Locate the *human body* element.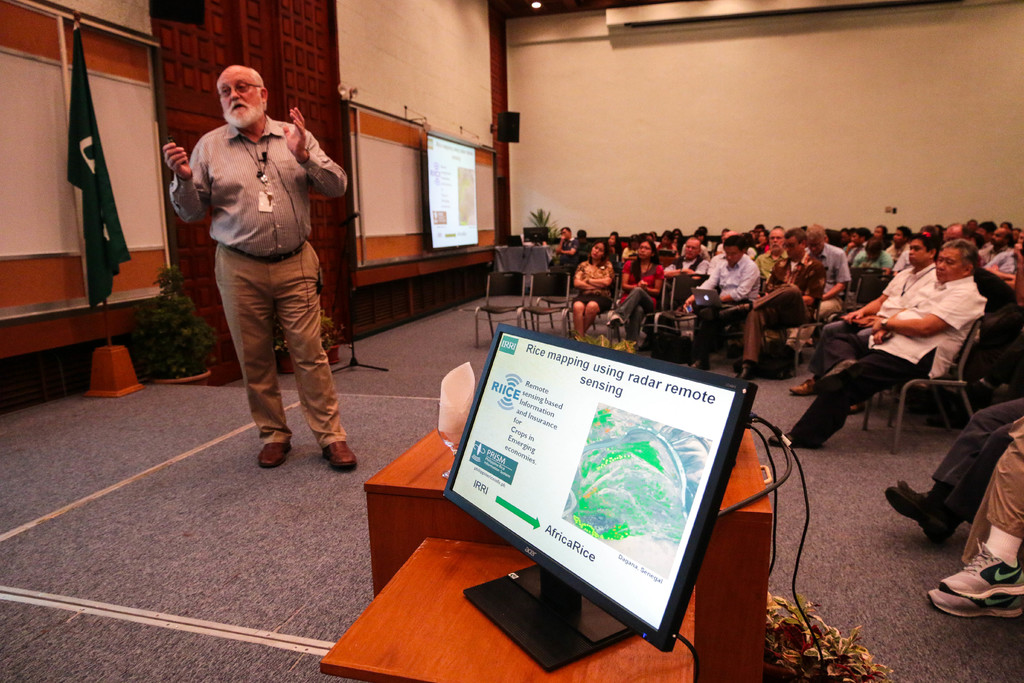
Element bbox: <bbox>672, 225, 682, 239</bbox>.
